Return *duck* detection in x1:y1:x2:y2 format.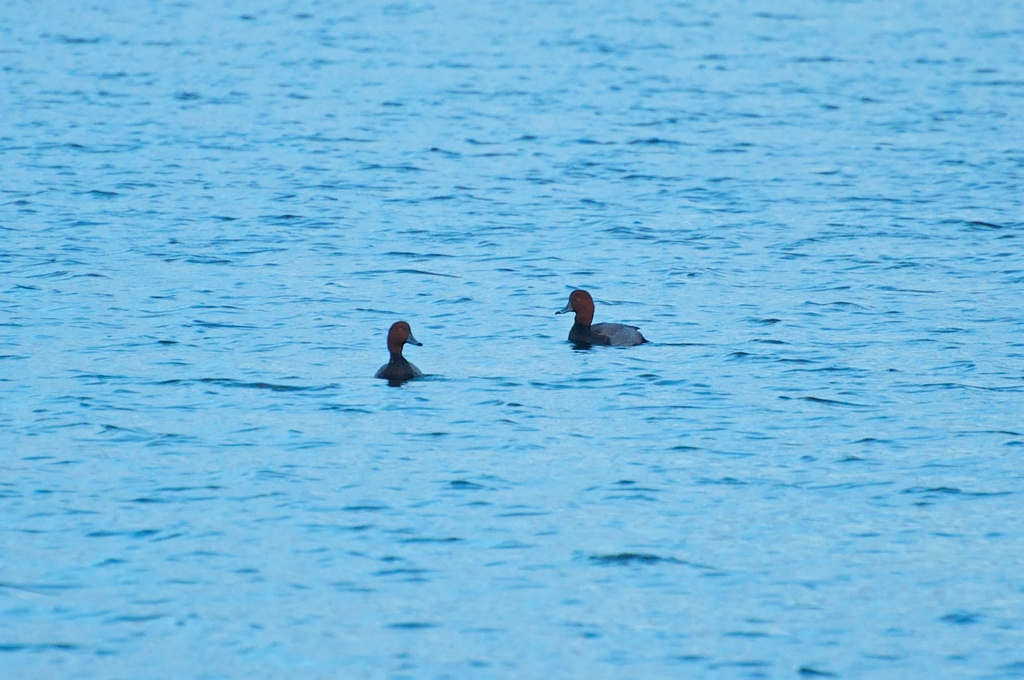
374:318:428:389.
